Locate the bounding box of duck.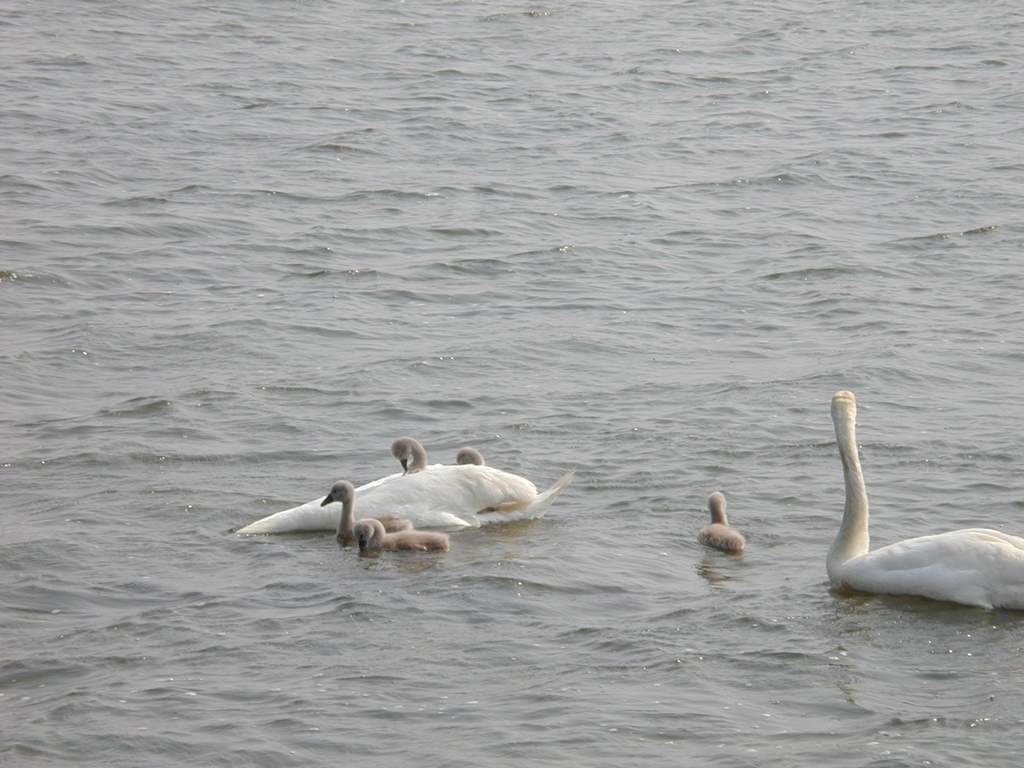
Bounding box: {"x1": 696, "y1": 489, "x2": 757, "y2": 564}.
